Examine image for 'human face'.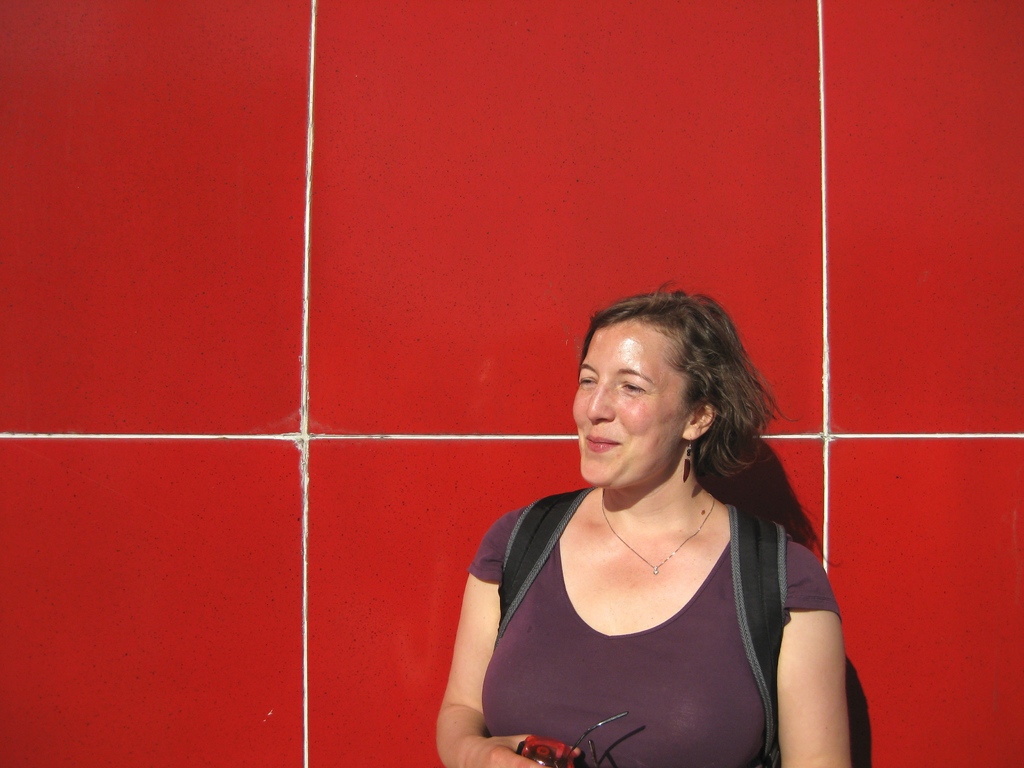
Examination result: <region>572, 319, 684, 490</region>.
